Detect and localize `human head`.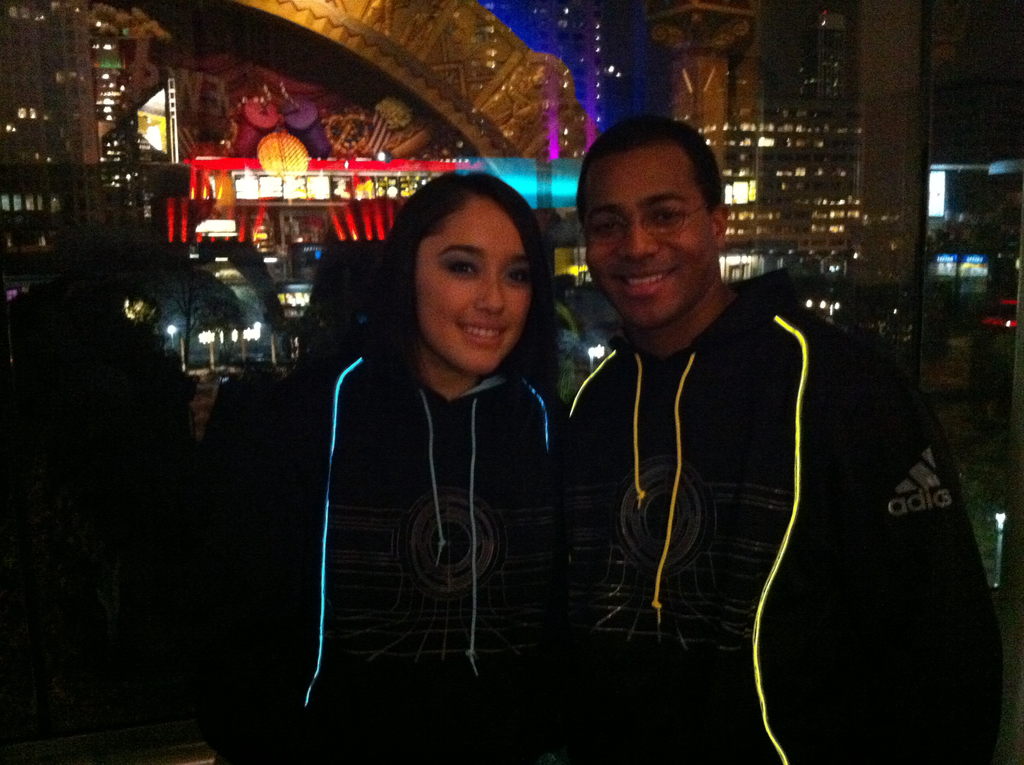
Localized at {"left": 379, "top": 170, "right": 545, "bottom": 363}.
